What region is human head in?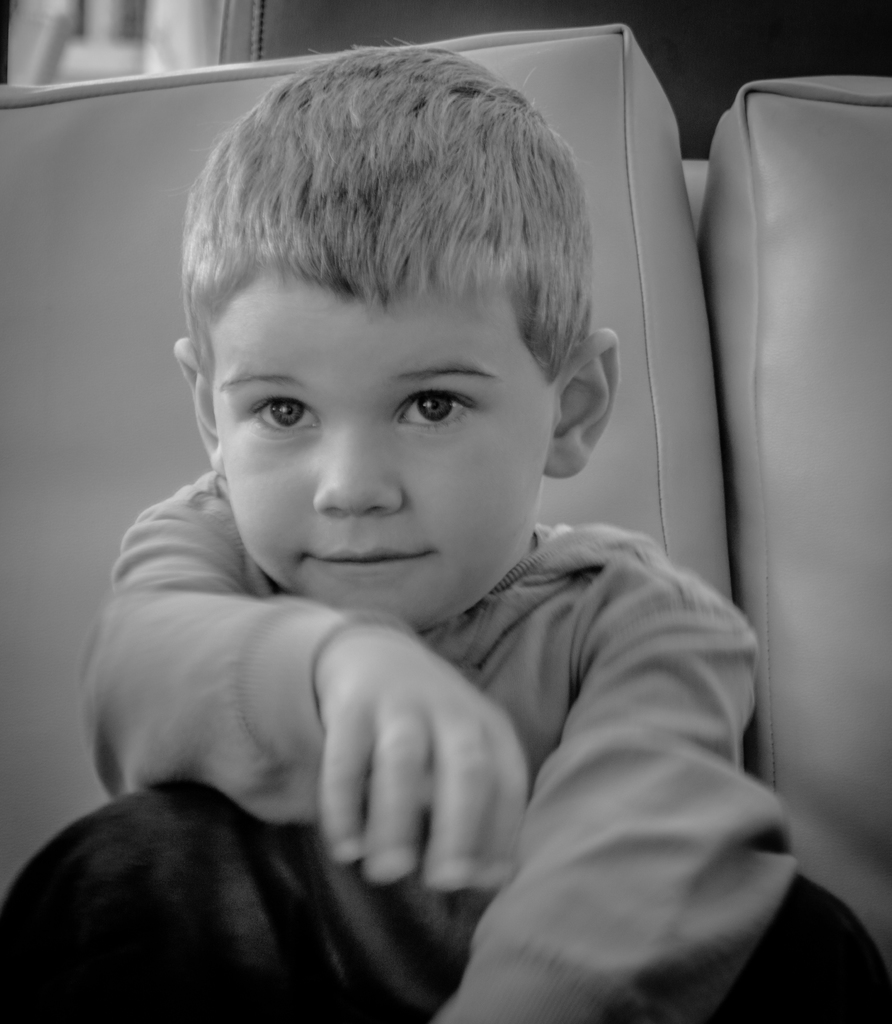
x1=182, y1=132, x2=619, y2=662.
